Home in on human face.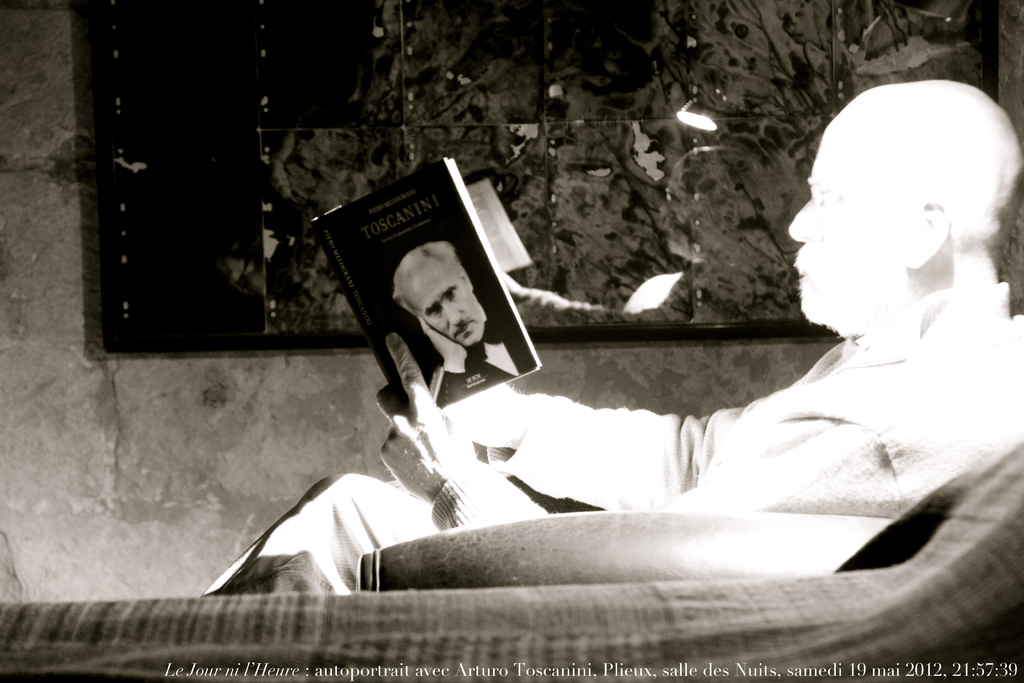
Homed in at (left=417, top=277, right=481, bottom=342).
